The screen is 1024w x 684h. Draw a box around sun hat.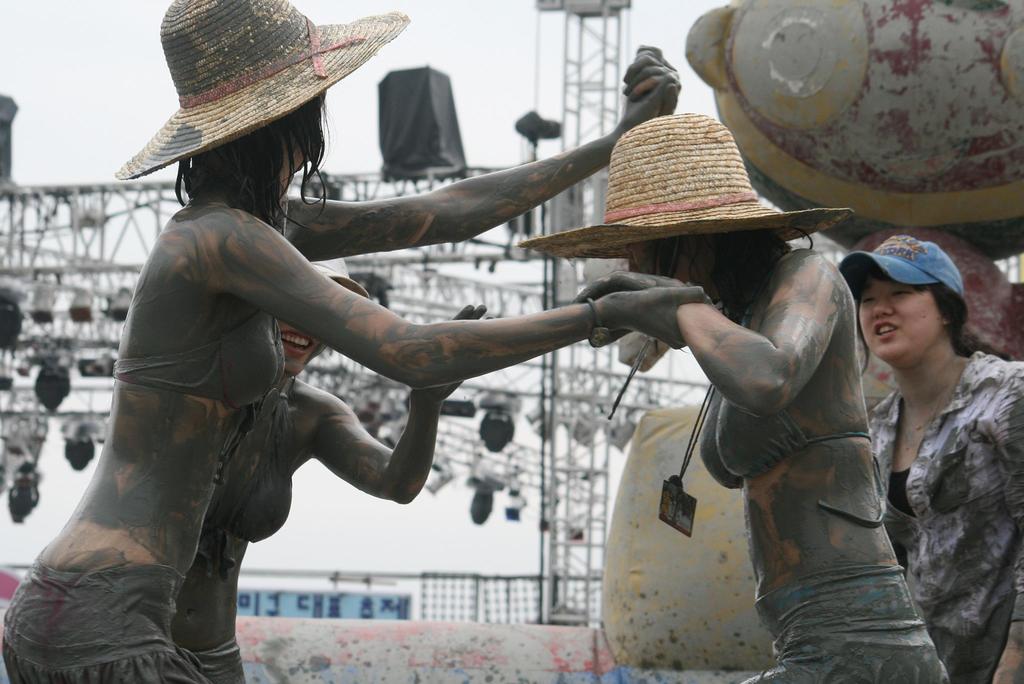
left=836, top=234, right=976, bottom=333.
